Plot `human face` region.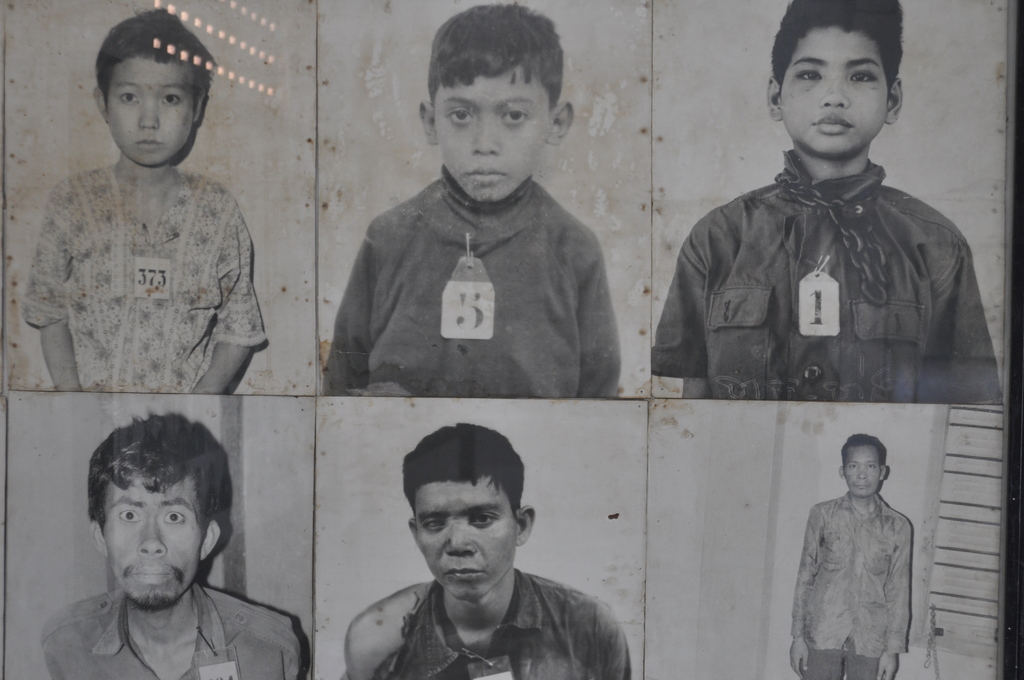
Plotted at <bbox>109, 471, 202, 597</bbox>.
